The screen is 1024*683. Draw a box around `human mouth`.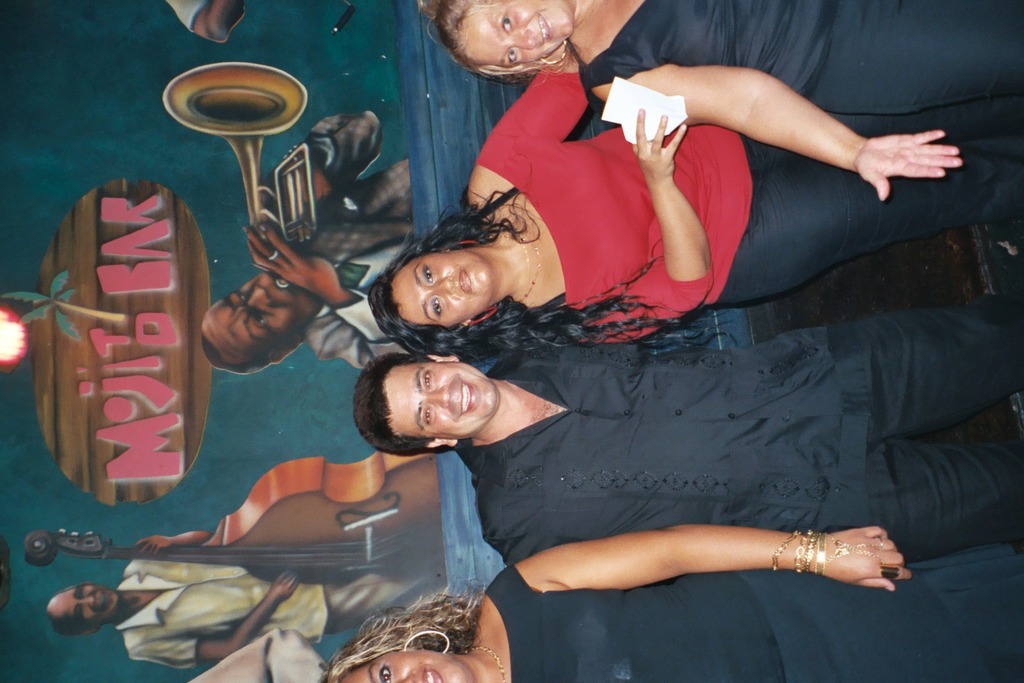
[x1=454, y1=265, x2=474, y2=301].
